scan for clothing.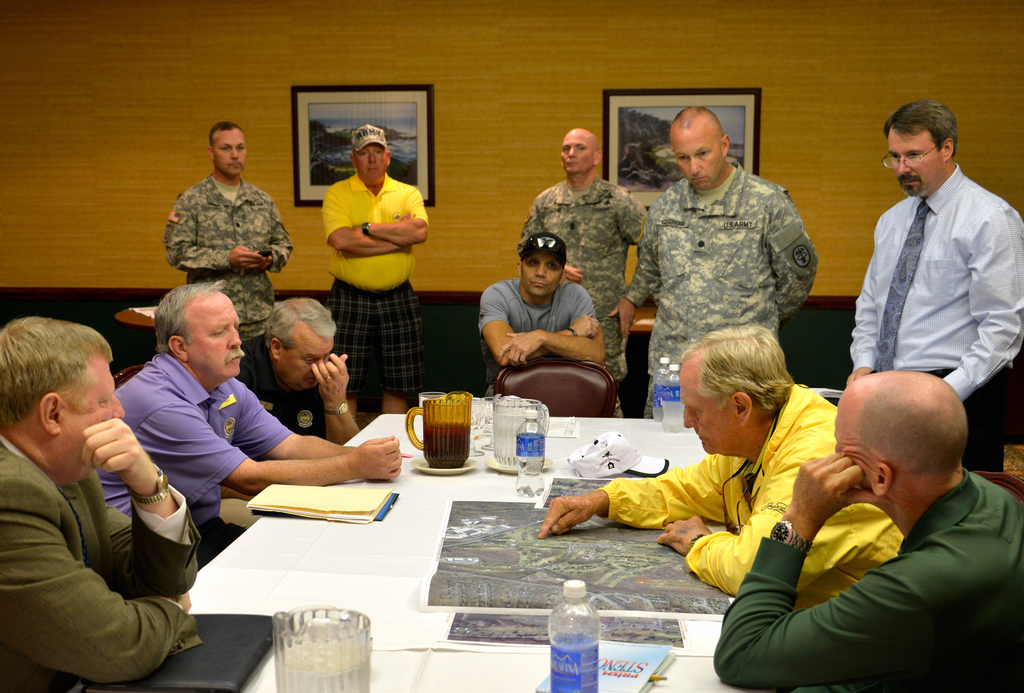
Scan result: <bbox>474, 278, 600, 392</bbox>.
